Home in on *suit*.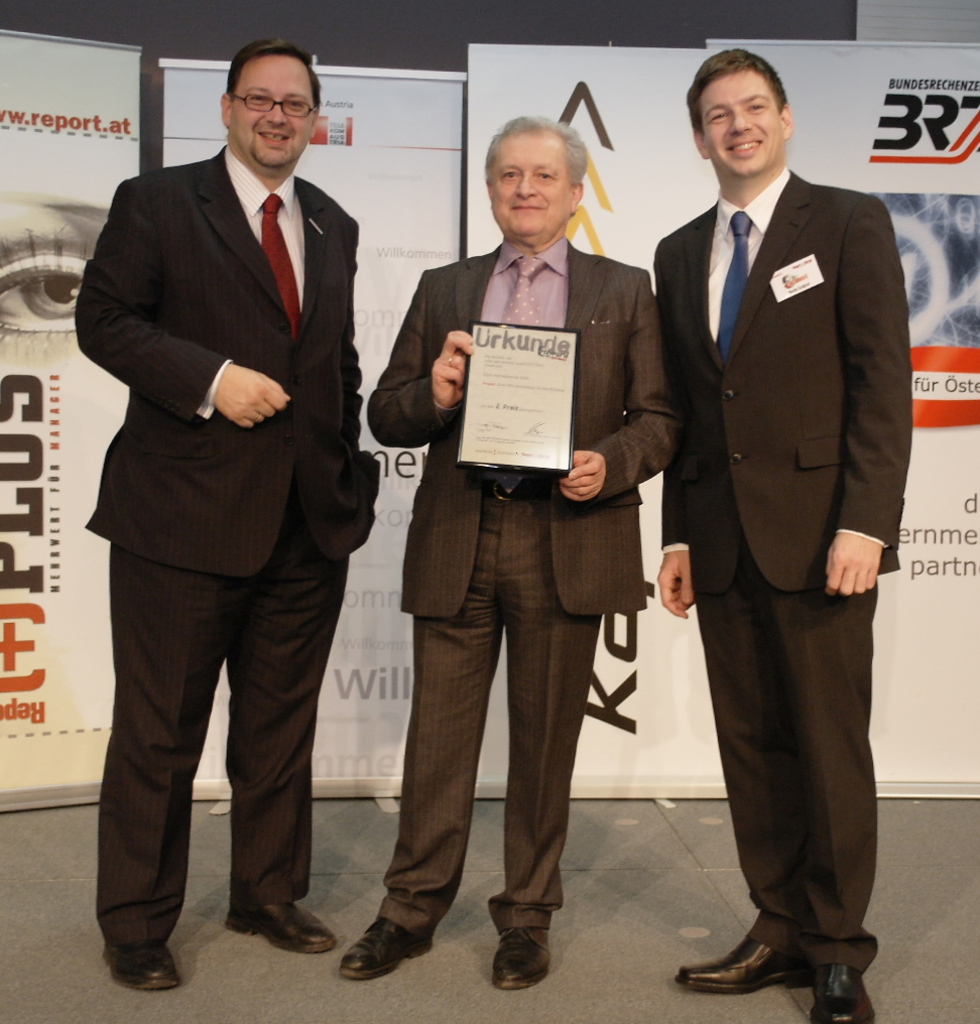
Homed in at <region>656, 166, 914, 970</region>.
